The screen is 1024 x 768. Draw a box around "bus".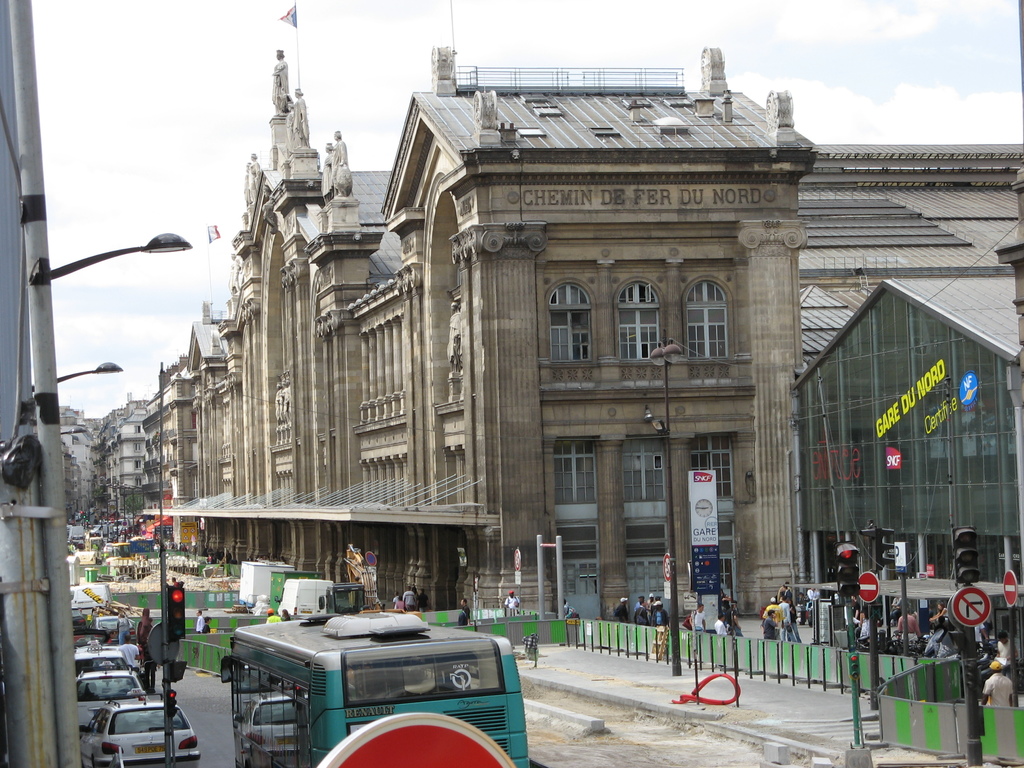
218, 611, 530, 767.
